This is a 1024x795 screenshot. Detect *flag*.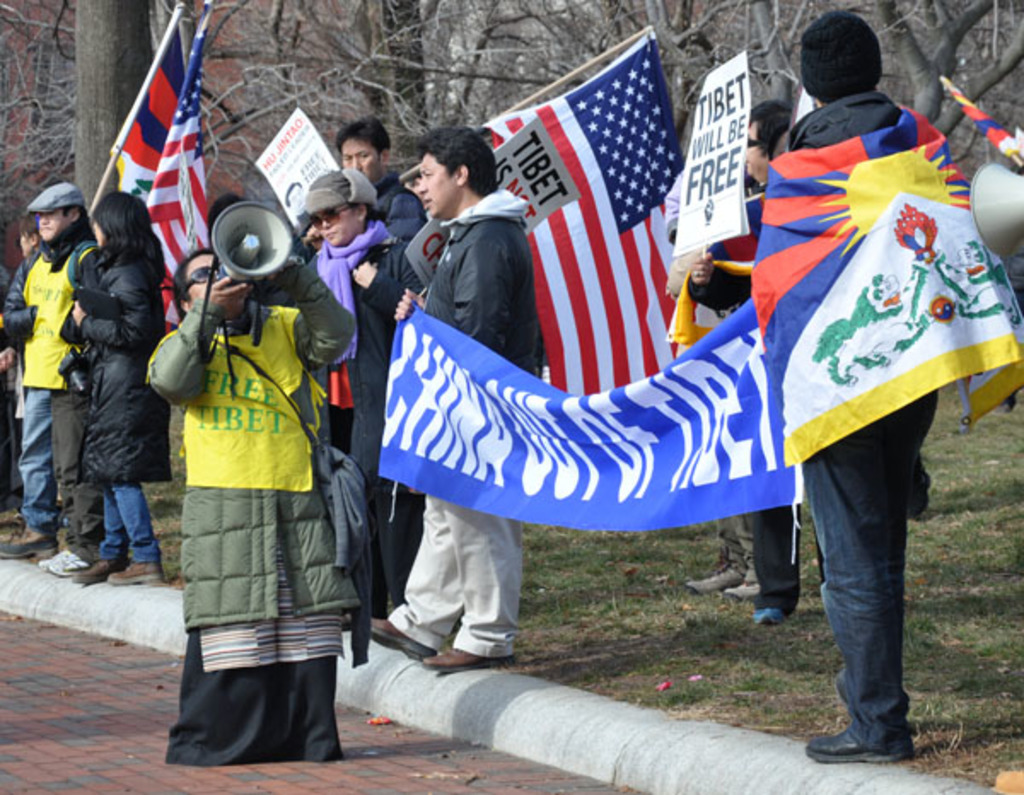
[x1=748, y1=119, x2=1022, y2=461].
